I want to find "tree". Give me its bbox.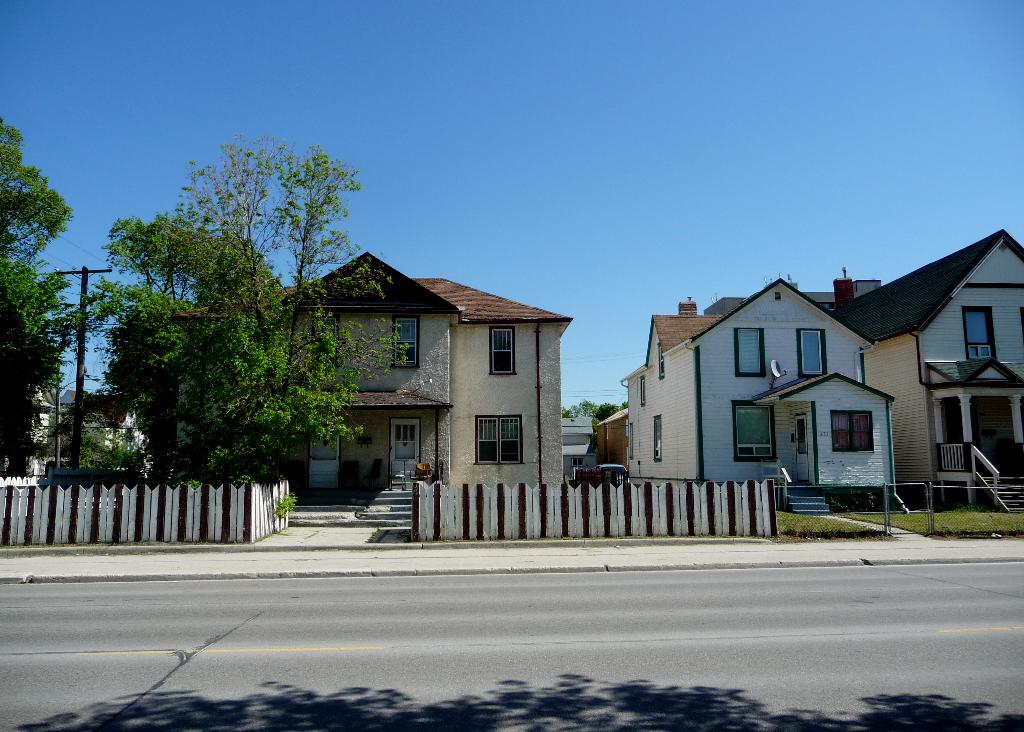
select_region(246, 136, 388, 502).
